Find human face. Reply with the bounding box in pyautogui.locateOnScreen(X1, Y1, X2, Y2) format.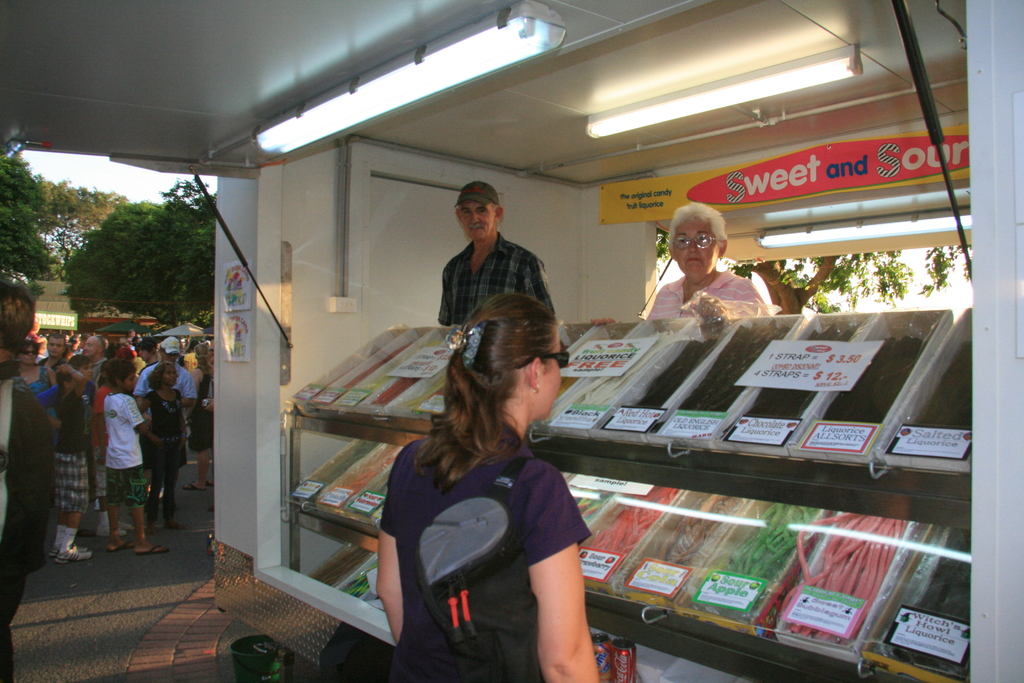
pyautogui.locateOnScreen(15, 345, 42, 364).
